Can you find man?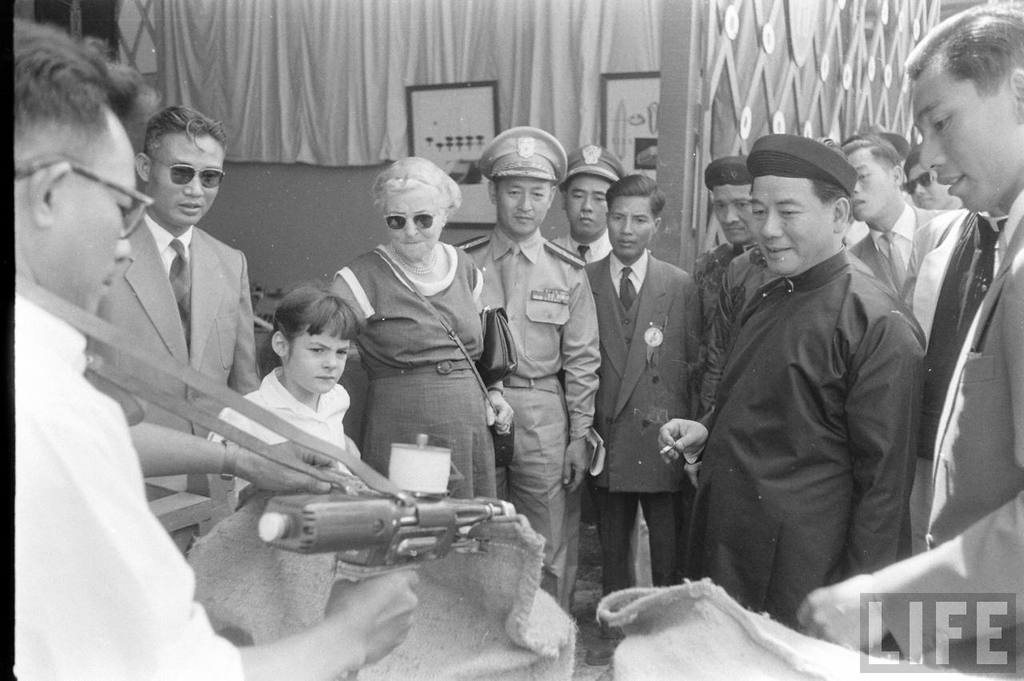
Yes, bounding box: {"x1": 658, "y1": 138, "x2": 920, "y2": 608}.
